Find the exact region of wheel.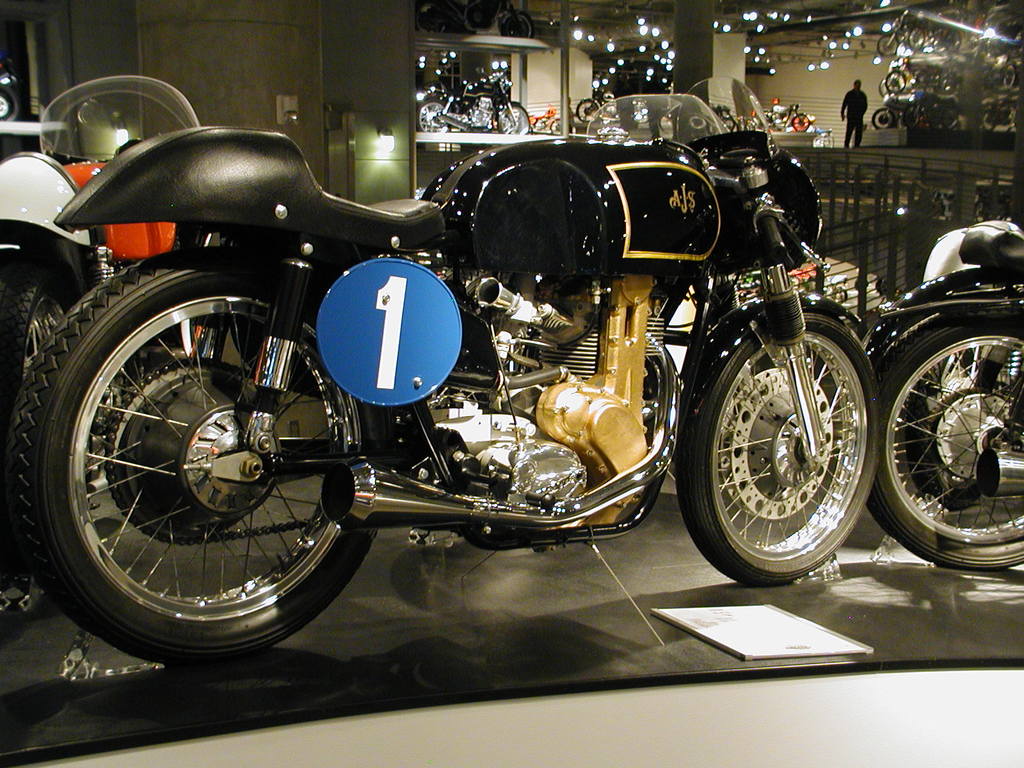
Exact region: 902/355/985/502.
